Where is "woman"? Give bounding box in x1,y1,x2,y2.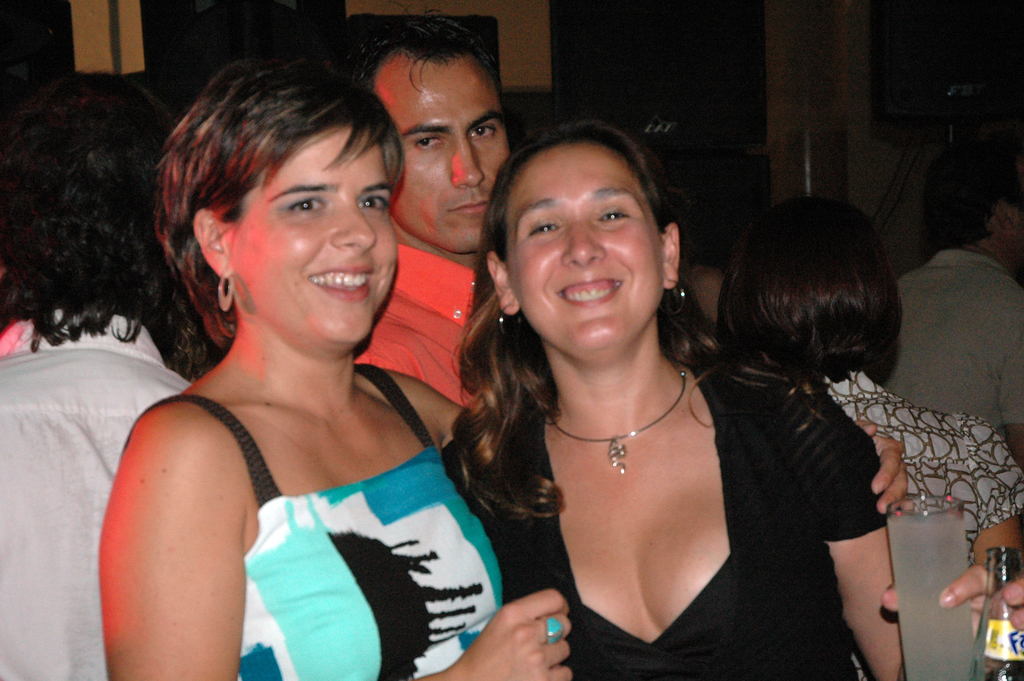
445,119,906,680.
